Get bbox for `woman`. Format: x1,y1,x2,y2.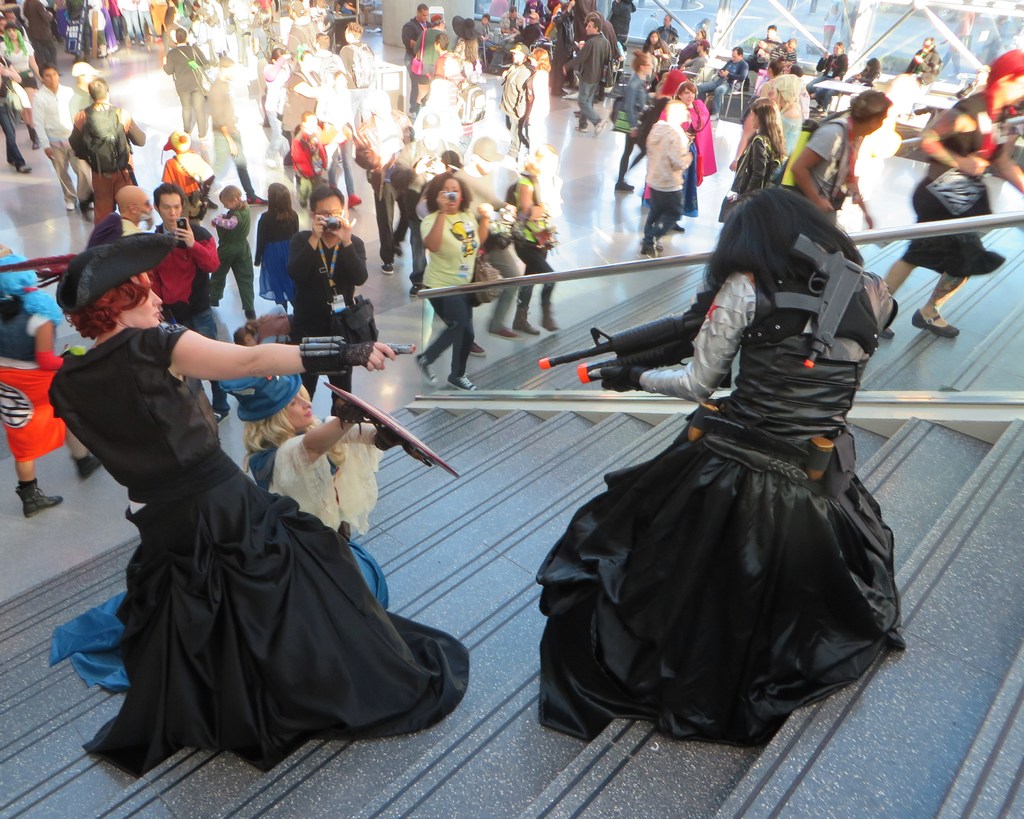
872,38,1023,342.
